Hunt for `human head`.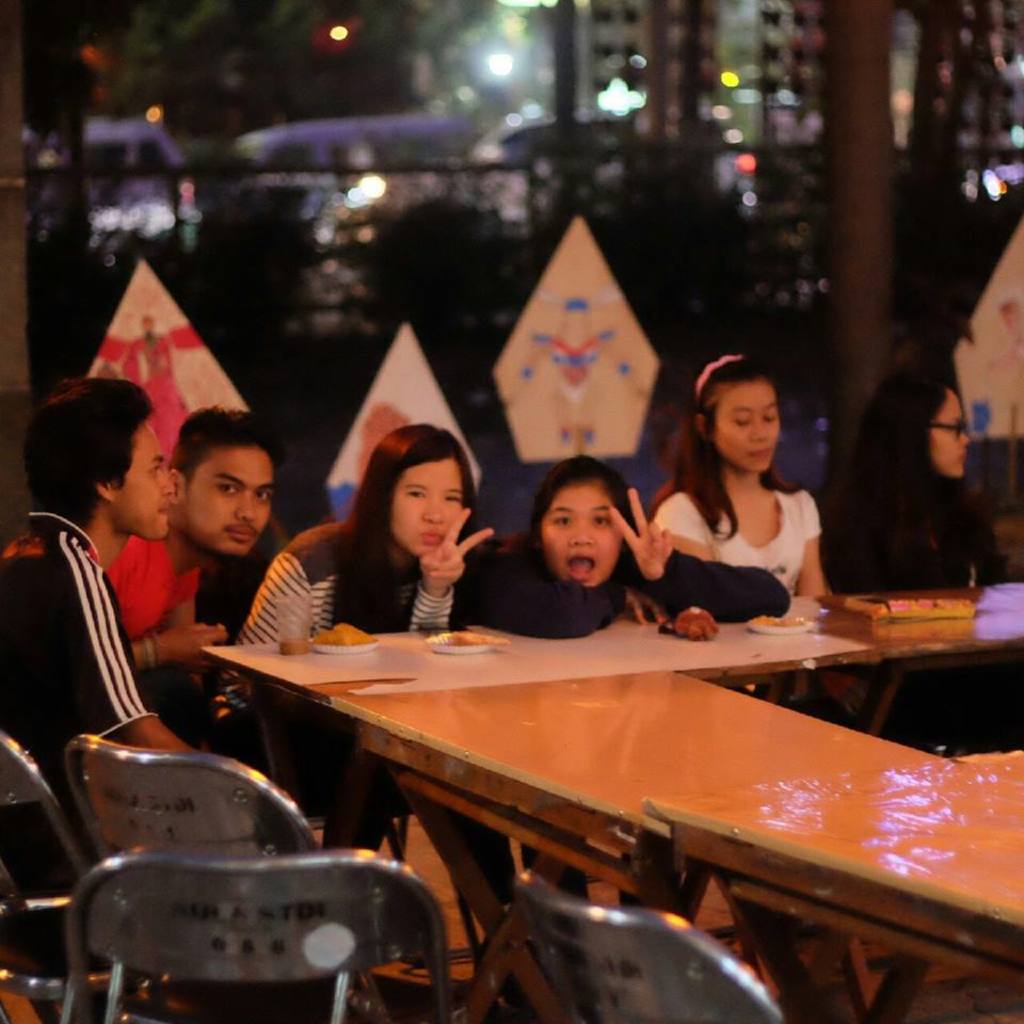
Hunted down at (x1=858, y1=372, x2=967, y2=476).
